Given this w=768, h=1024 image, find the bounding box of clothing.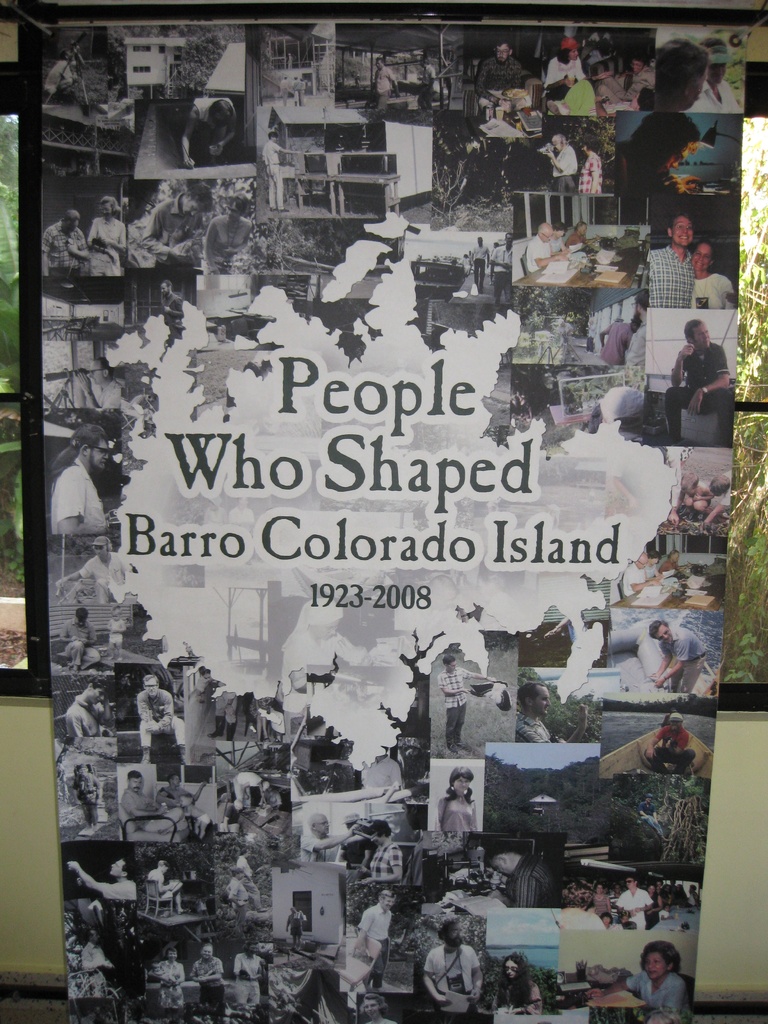
bbox=[438, 669, 487, 753].
